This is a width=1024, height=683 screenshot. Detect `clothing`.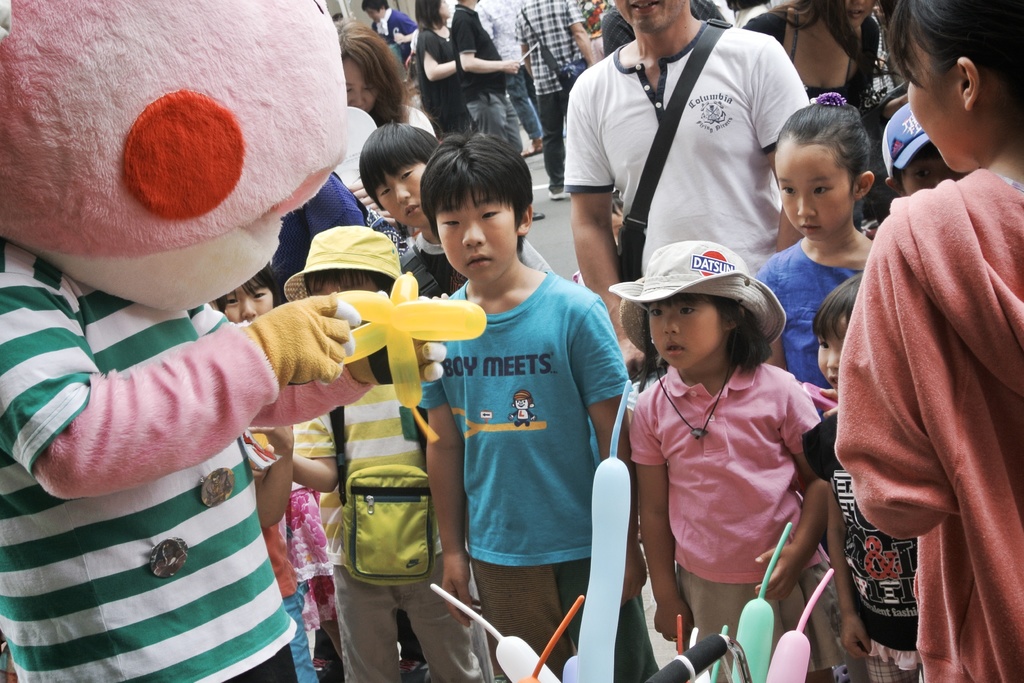
crop(417, 266, 630, 680).
